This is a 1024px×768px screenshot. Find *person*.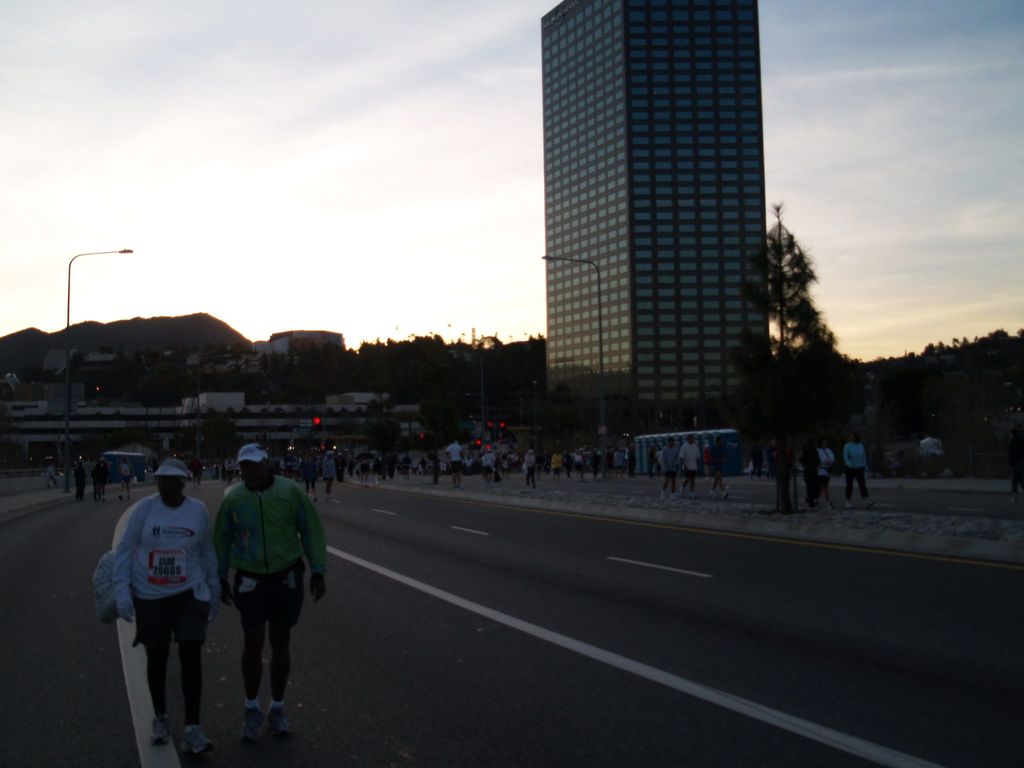
Bounding box: {"x1": 440, "y1": 437, "x2": 462, "y2": 490}.
